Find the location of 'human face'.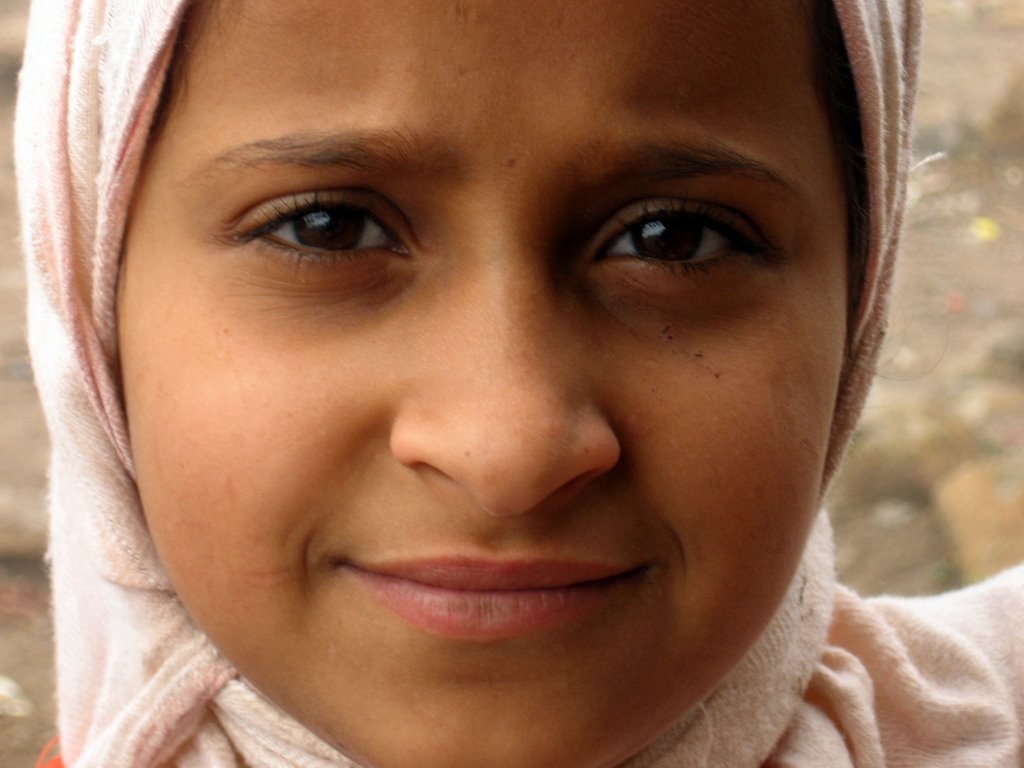
Location: (115,0,848,767).
